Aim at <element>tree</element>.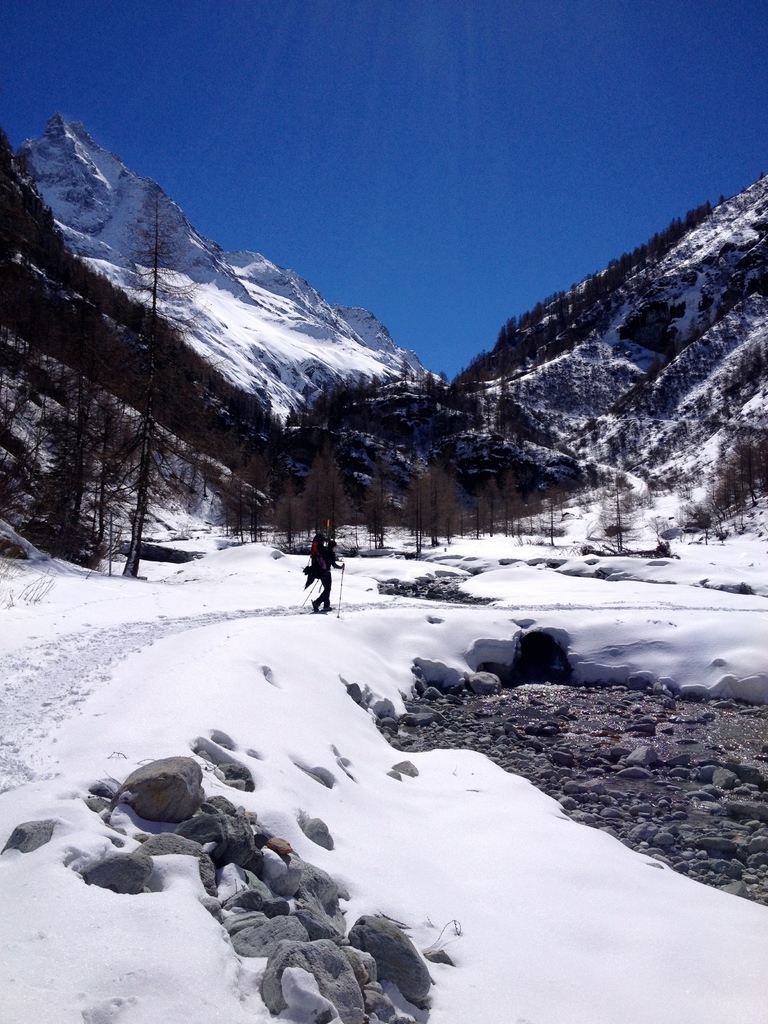
Aimed at pyautogui.locateOnScreen(544, 488, 562, 545).
